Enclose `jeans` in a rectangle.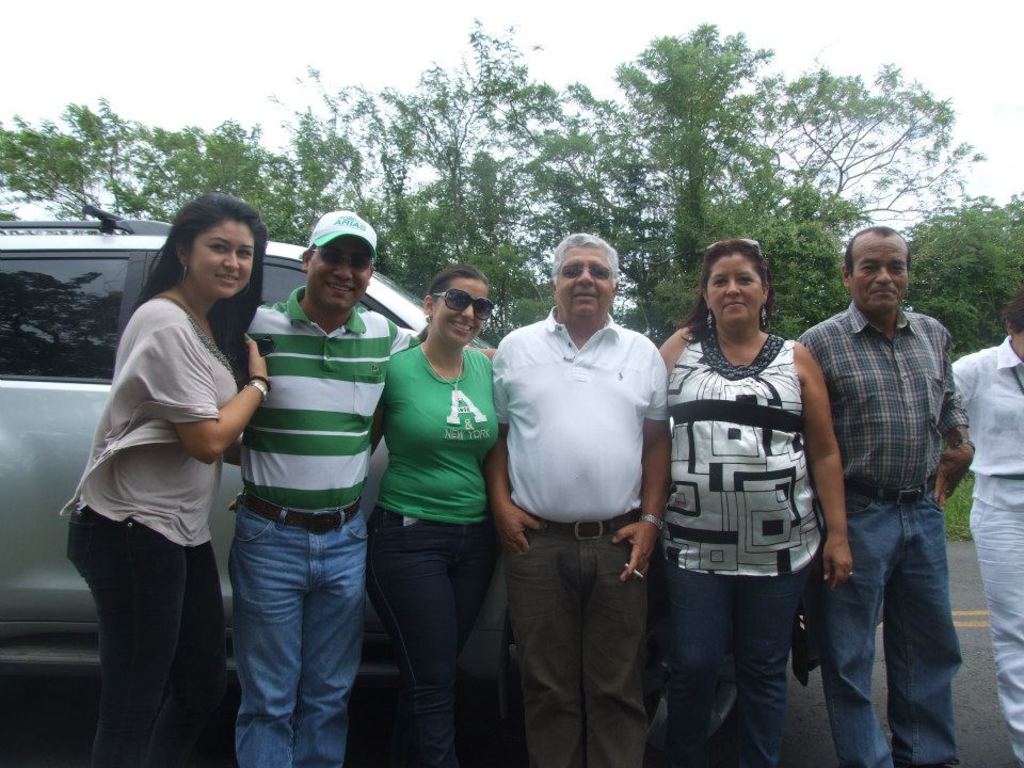
<region>372, 497, 490, 767</region>.
